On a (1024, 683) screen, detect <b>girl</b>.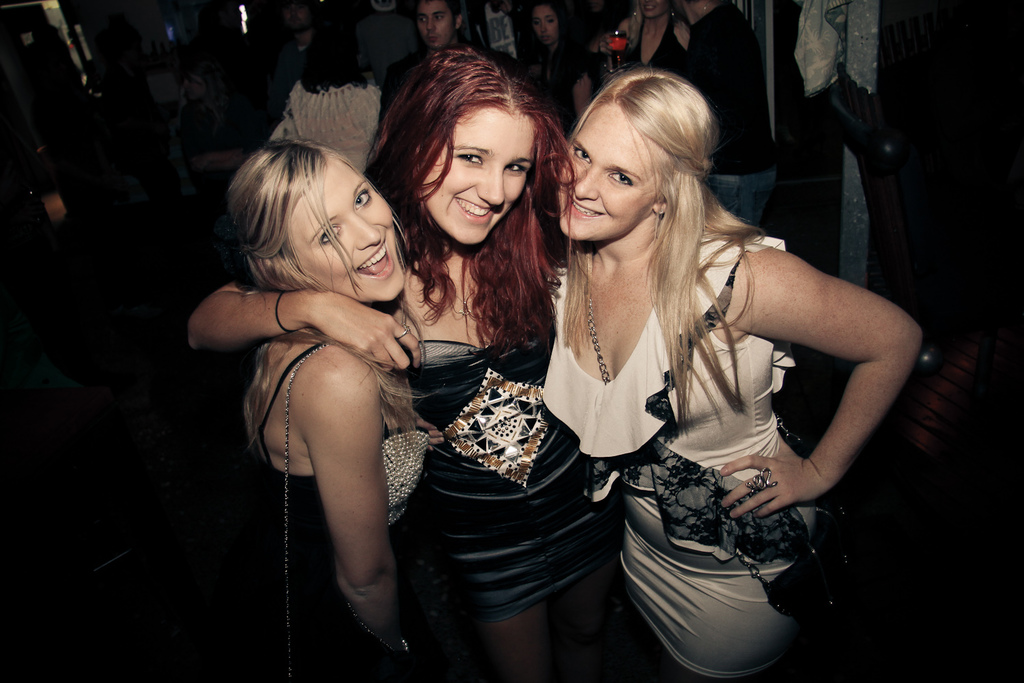
x1=541 y1=66 x2=926 y2=682.
